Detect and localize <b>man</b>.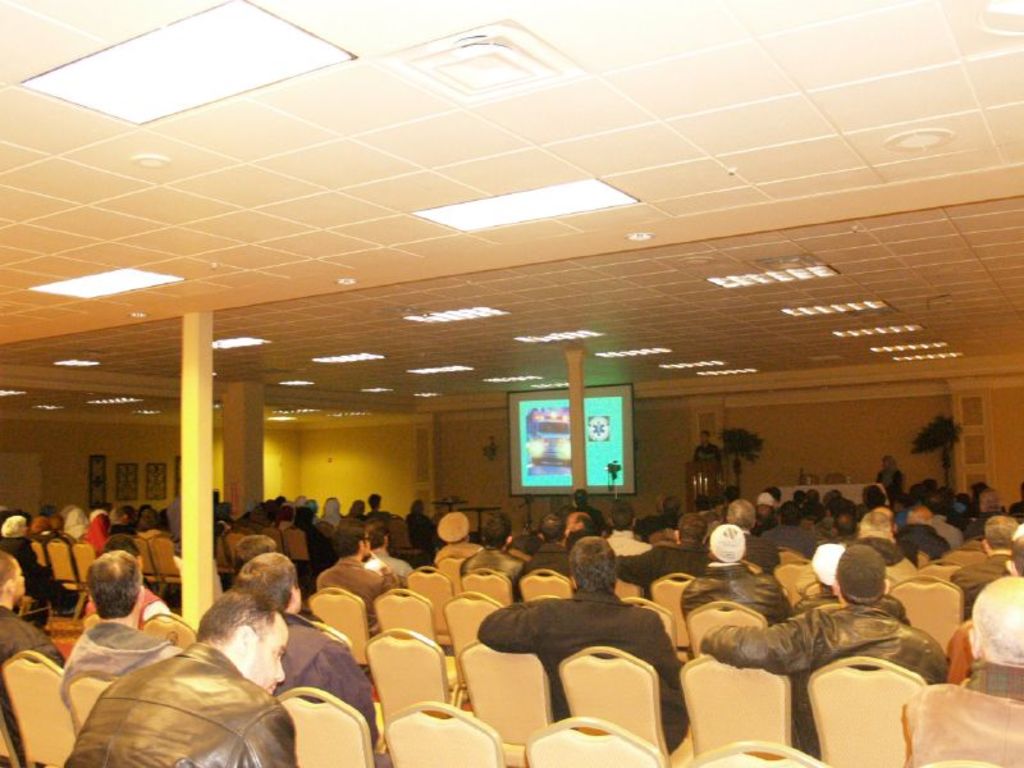
Localized at <bbox>362, 516, 413, 577</bbox>.
